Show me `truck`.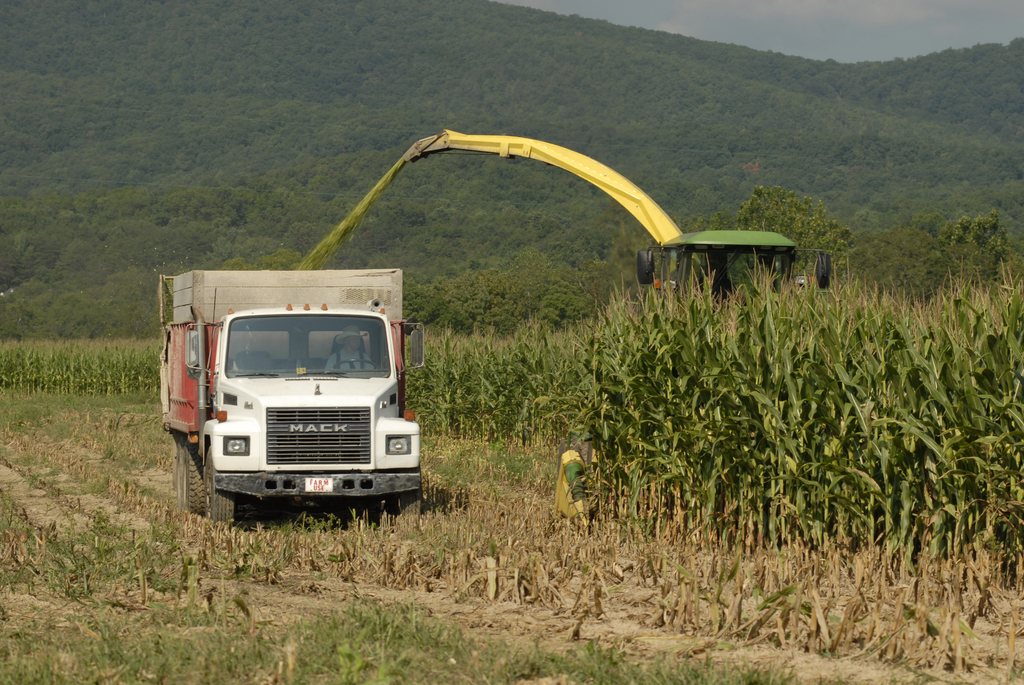
`truck` is here: bbox=[159, 255, 431, 533].
